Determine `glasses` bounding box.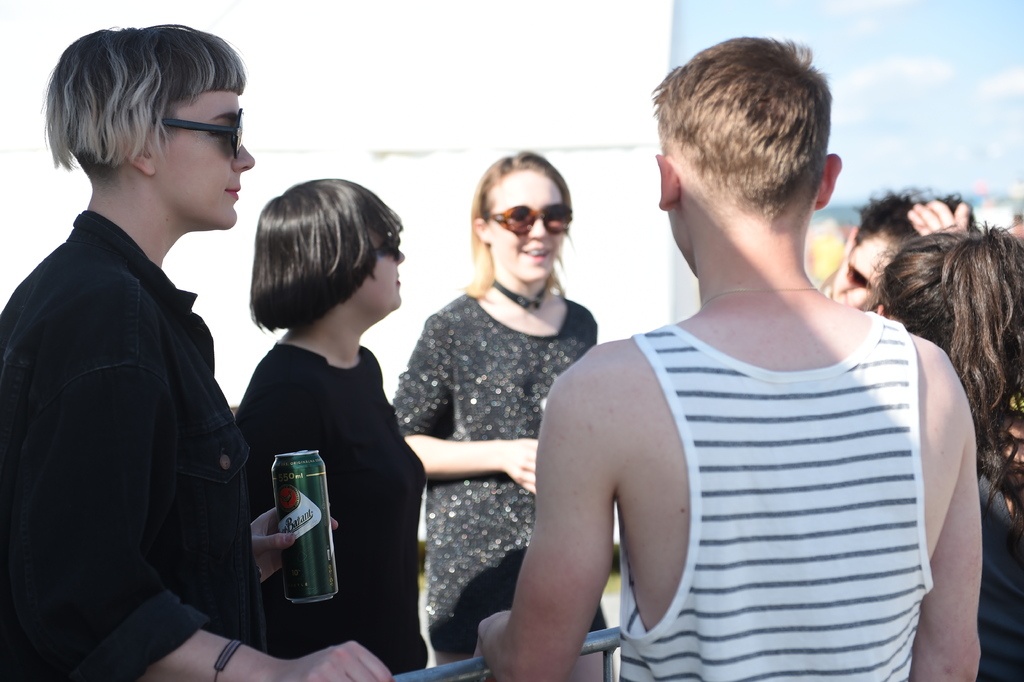
Determined: (480, 197, 585, 242).
